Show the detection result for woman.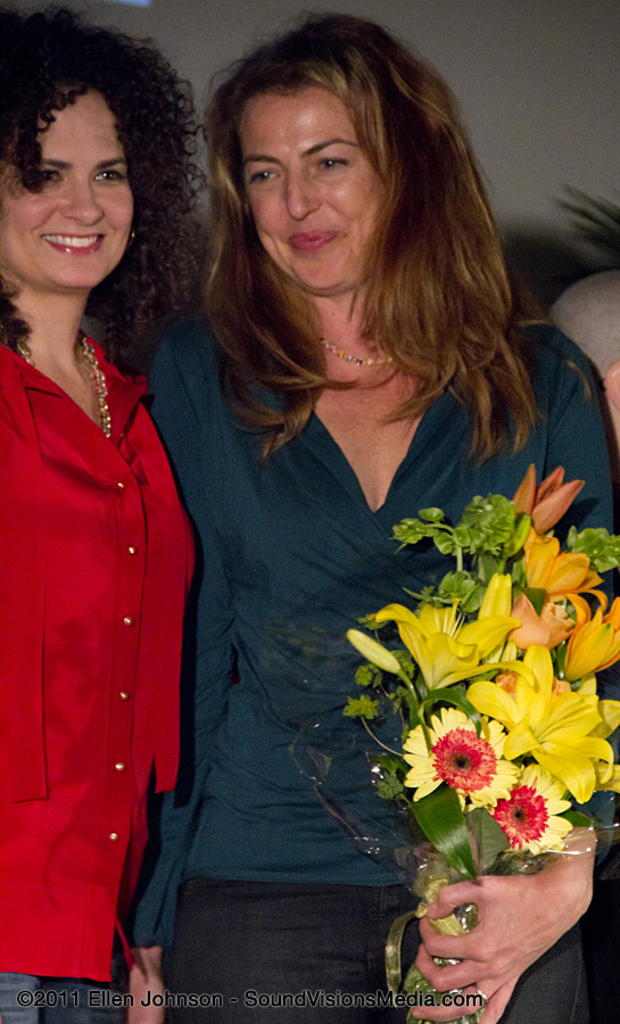
l=142, t=42, r=529, b=1022.
